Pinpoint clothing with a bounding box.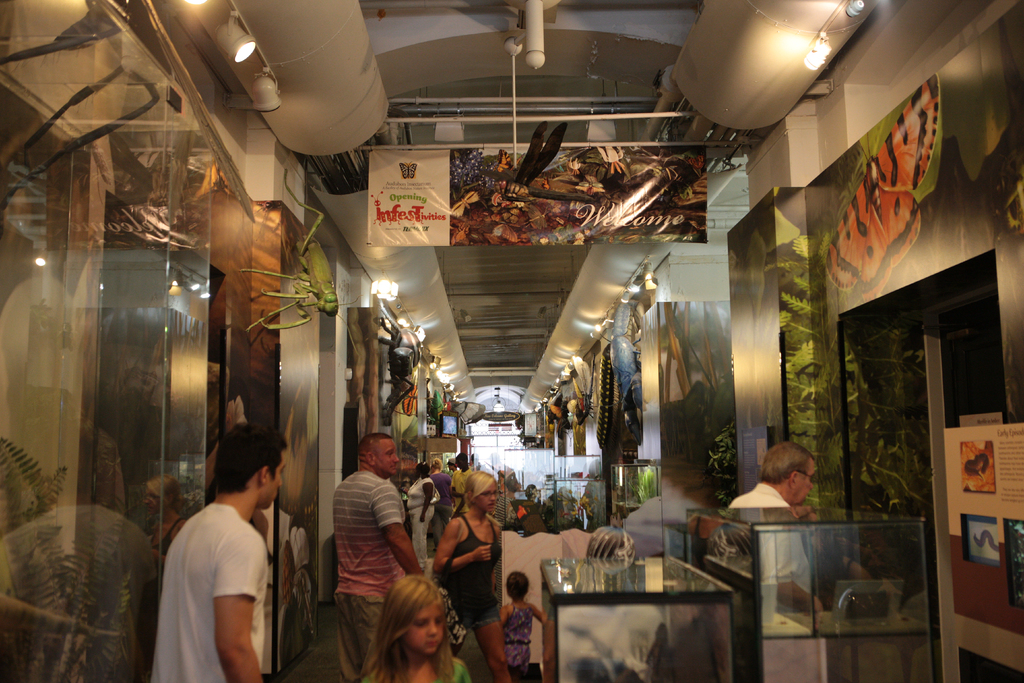
(left=330, top=465, right=417, bottom=674).
